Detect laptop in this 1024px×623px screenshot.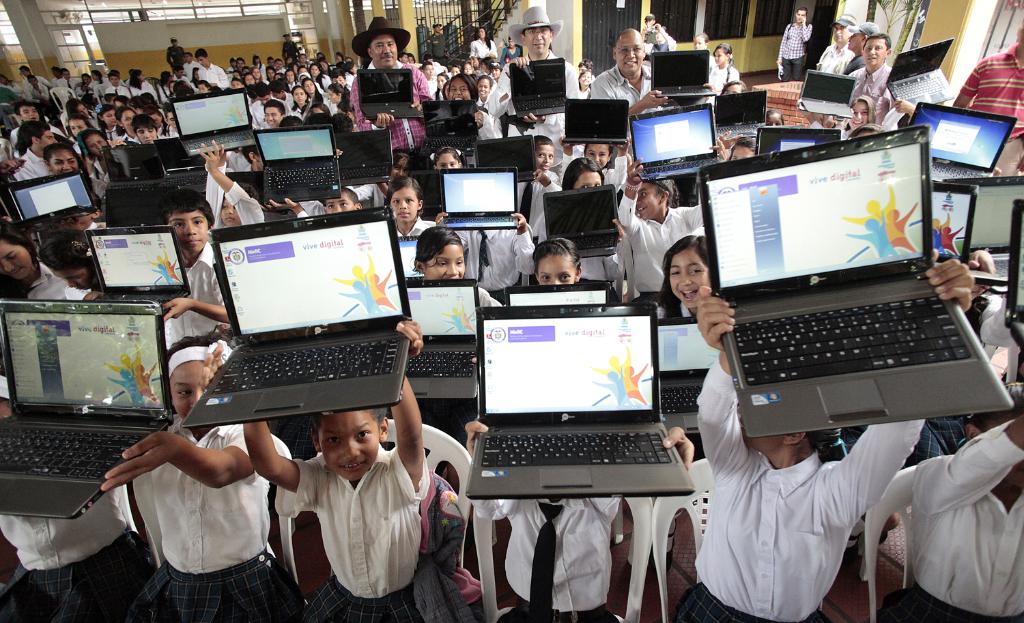
Detection: [left=561, top=96, right=631, bottom=145].
